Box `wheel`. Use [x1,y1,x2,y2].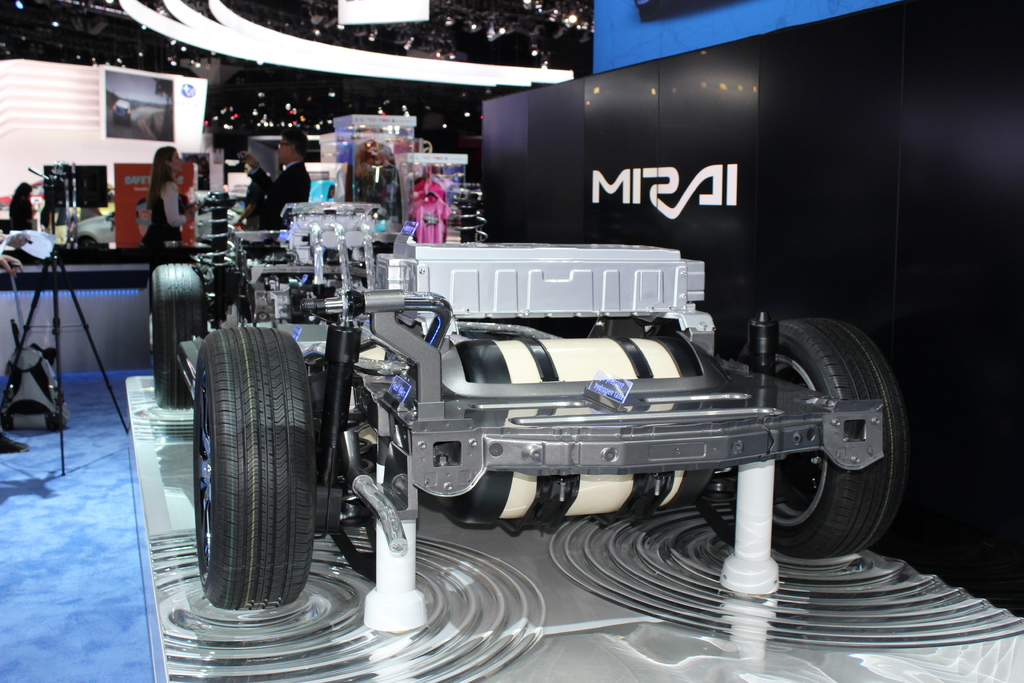
[712,314,907,558].
